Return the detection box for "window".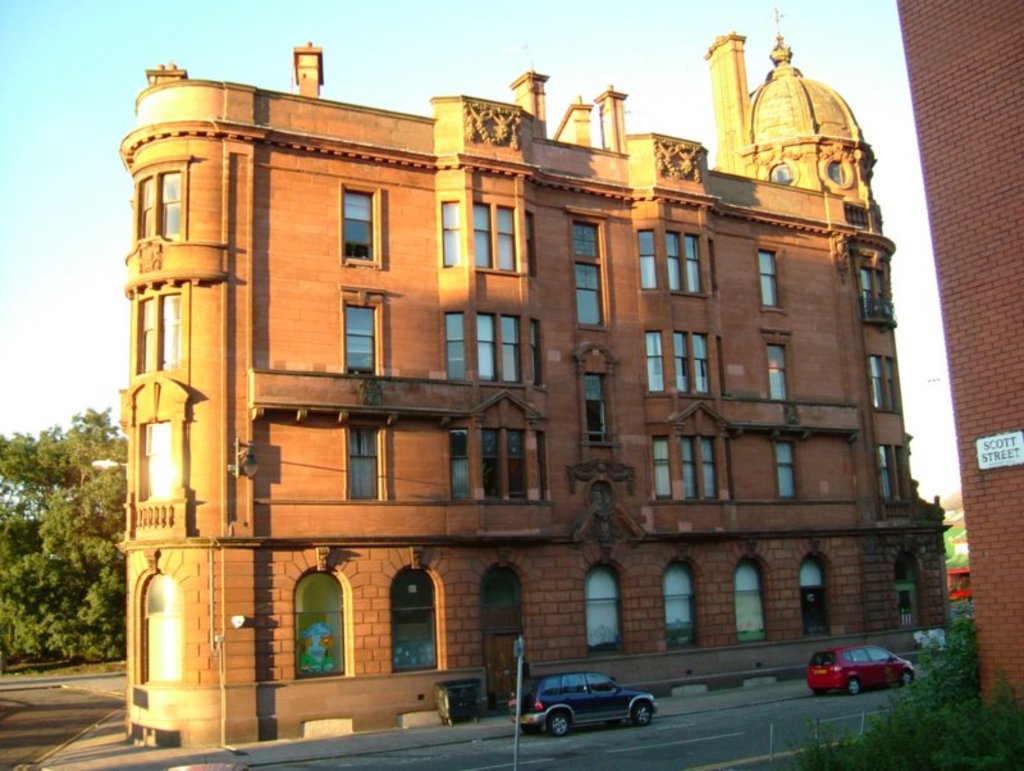
BBox(344, 288, 388, 378).
